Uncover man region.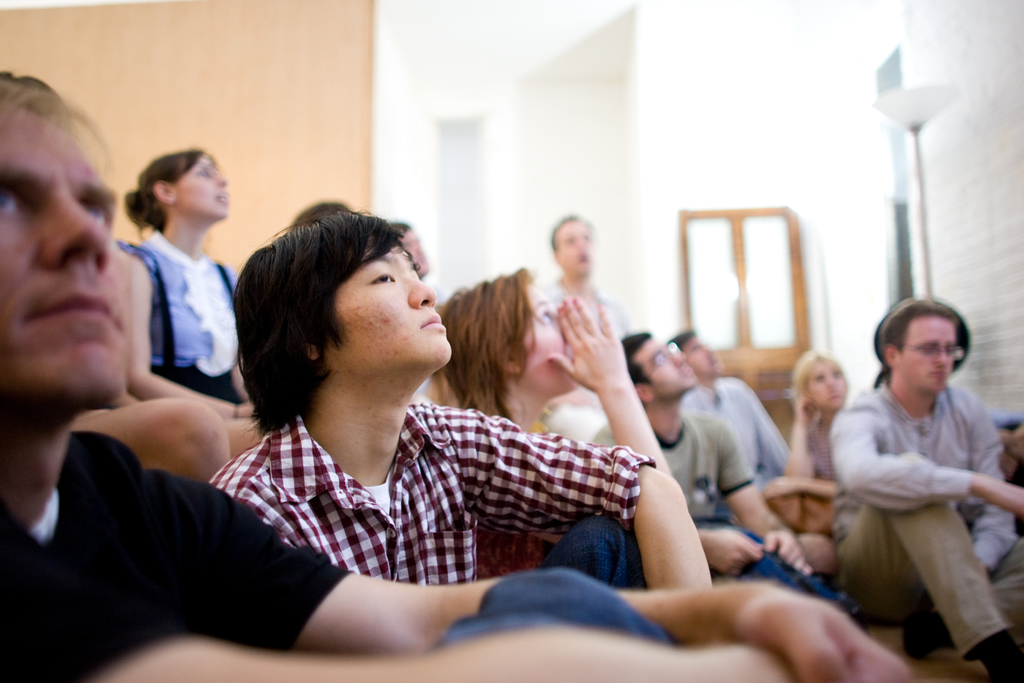
Uncovered: l=0, t=69, r=913, b=682.
